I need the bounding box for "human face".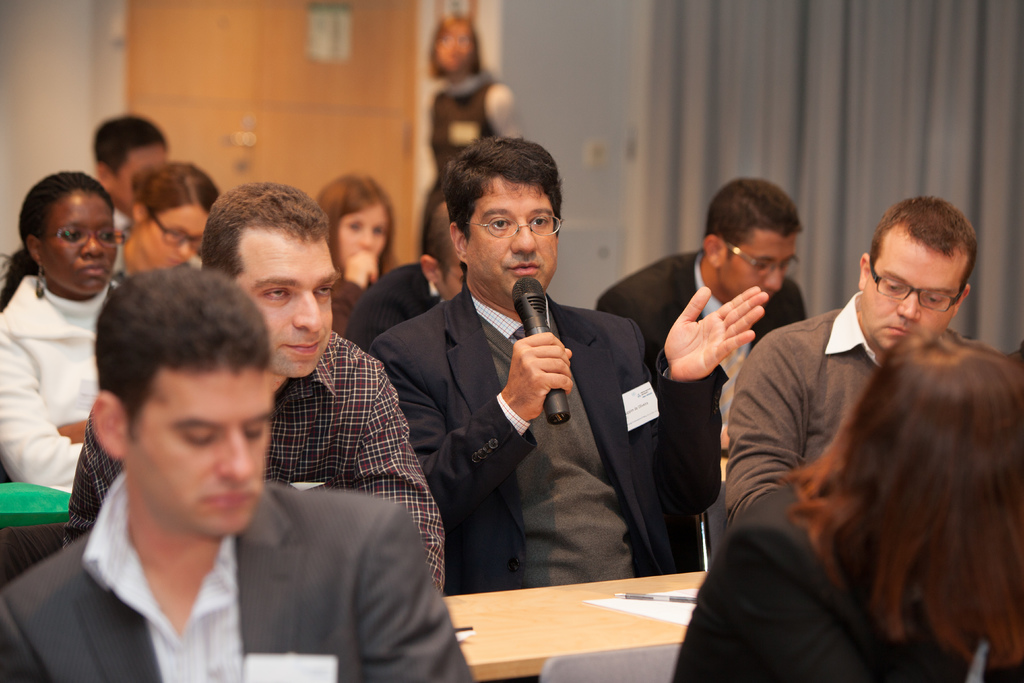
Here it is: (left=720, top=229, right=800, bottom=303).
